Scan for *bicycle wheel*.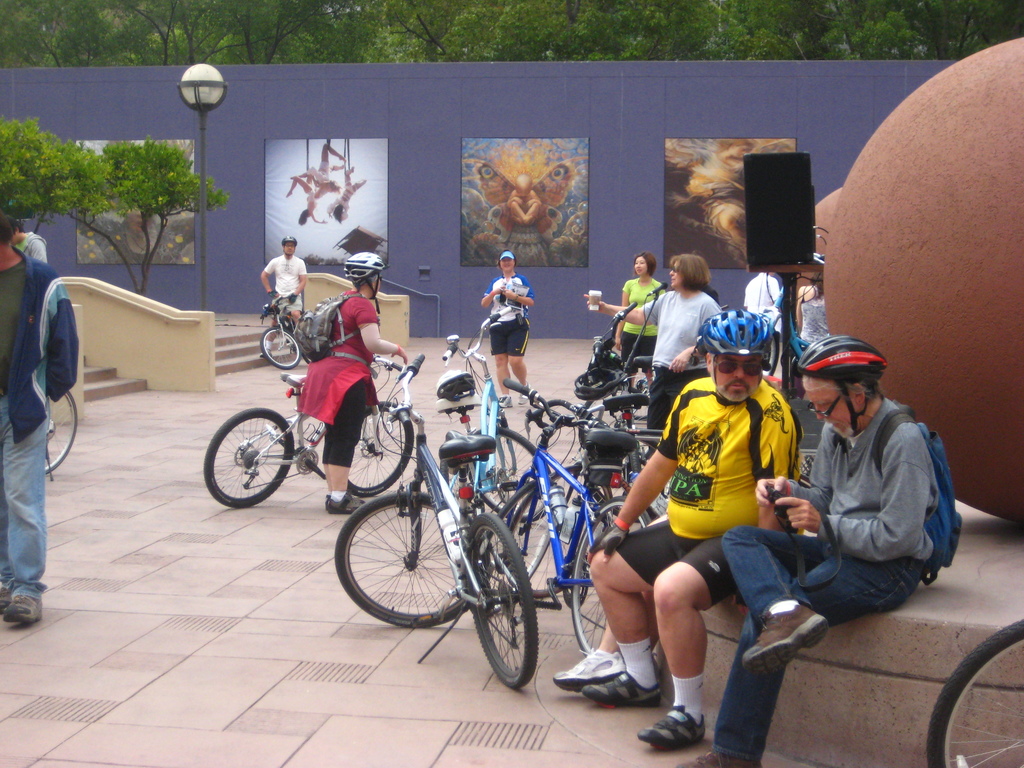
Scan result: (x1=571, y1=497, x2=655, y2=655).
